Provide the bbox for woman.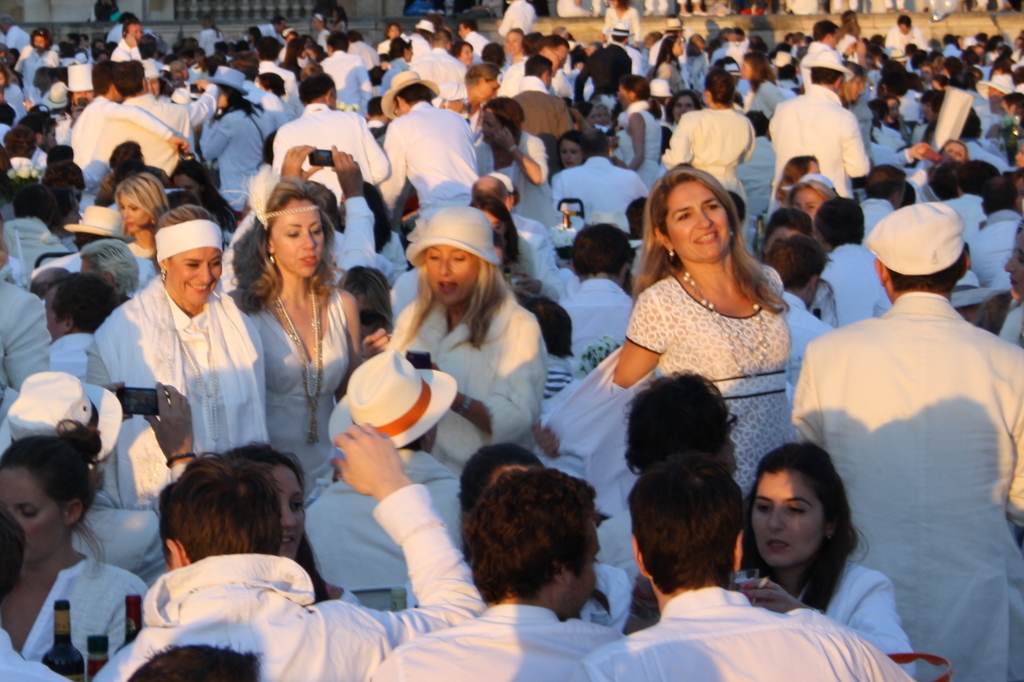
bbox(789, 173, 842, 232).
